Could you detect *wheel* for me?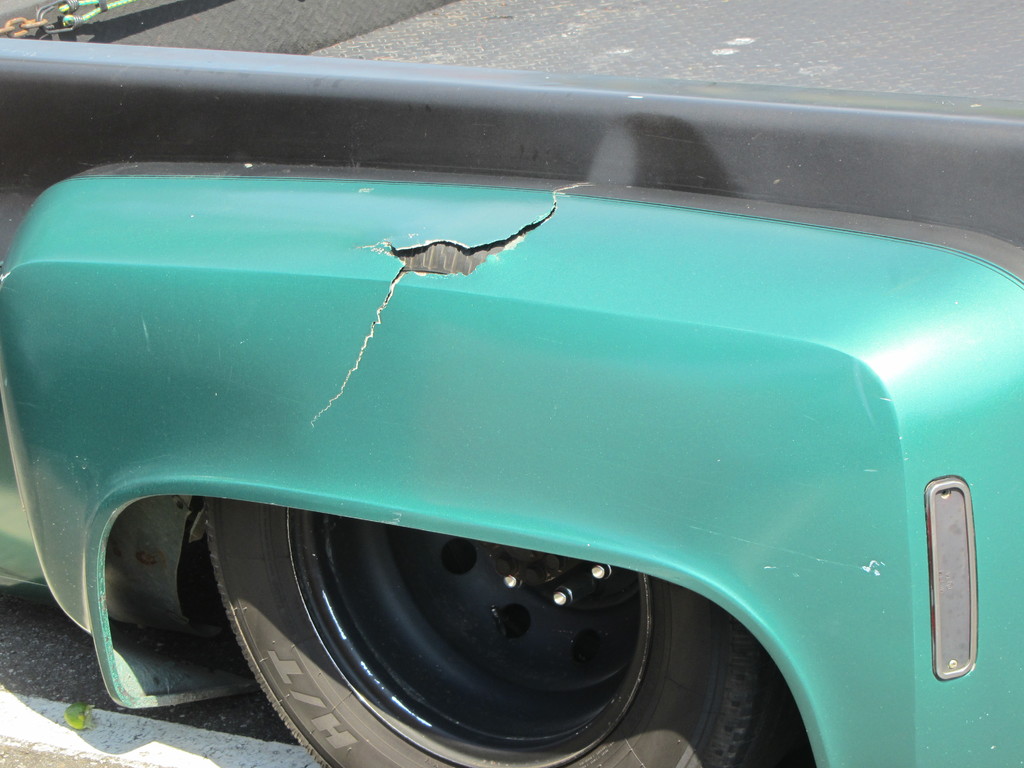
Detection result: detection(204, 497, 799, 767).
